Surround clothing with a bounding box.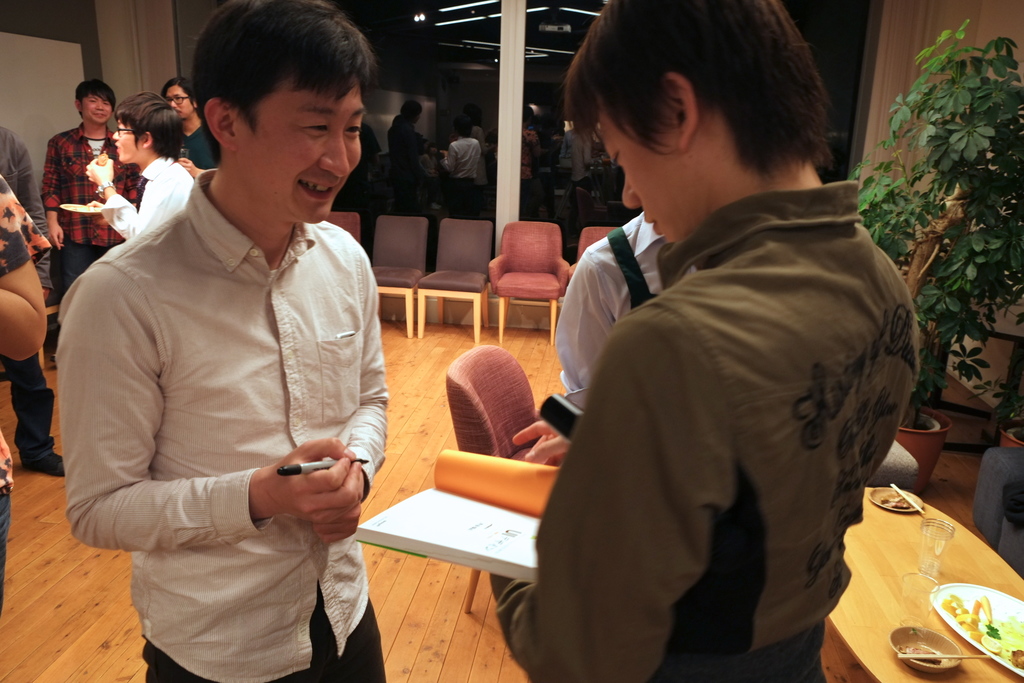
<region>0, 174, 51, 616</region>.
